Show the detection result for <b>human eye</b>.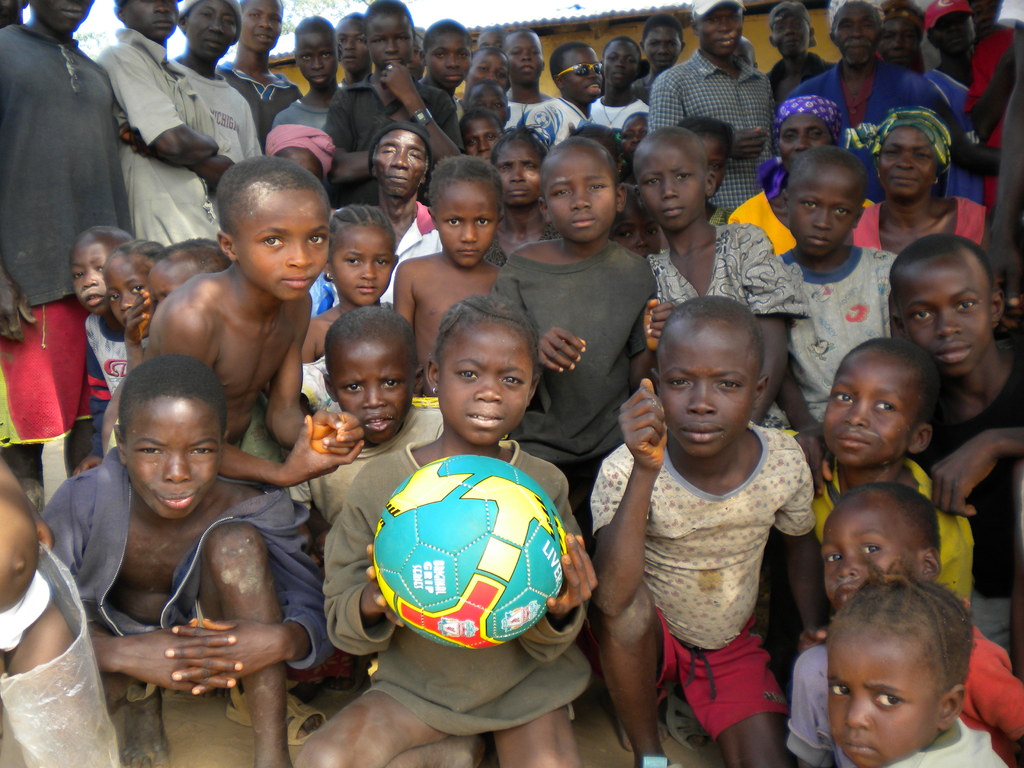
<bbox>710, 160, 723, 168</bbox>.
